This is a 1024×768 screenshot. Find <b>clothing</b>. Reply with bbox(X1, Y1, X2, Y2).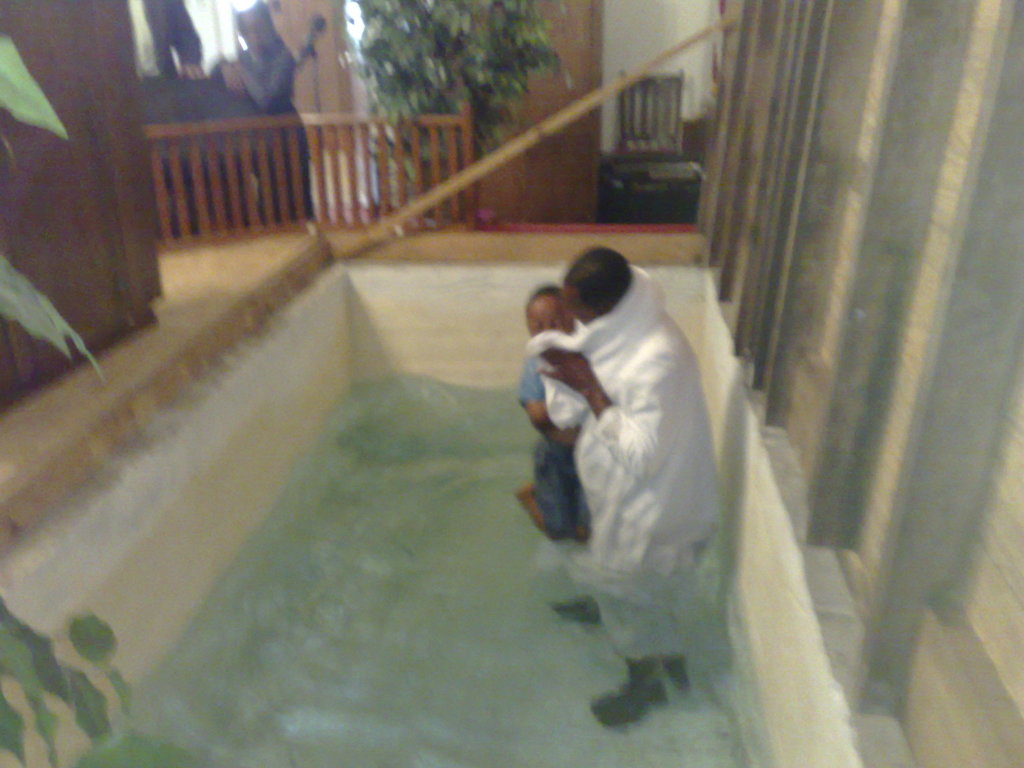
bbox(509, 228, 771, 691).
